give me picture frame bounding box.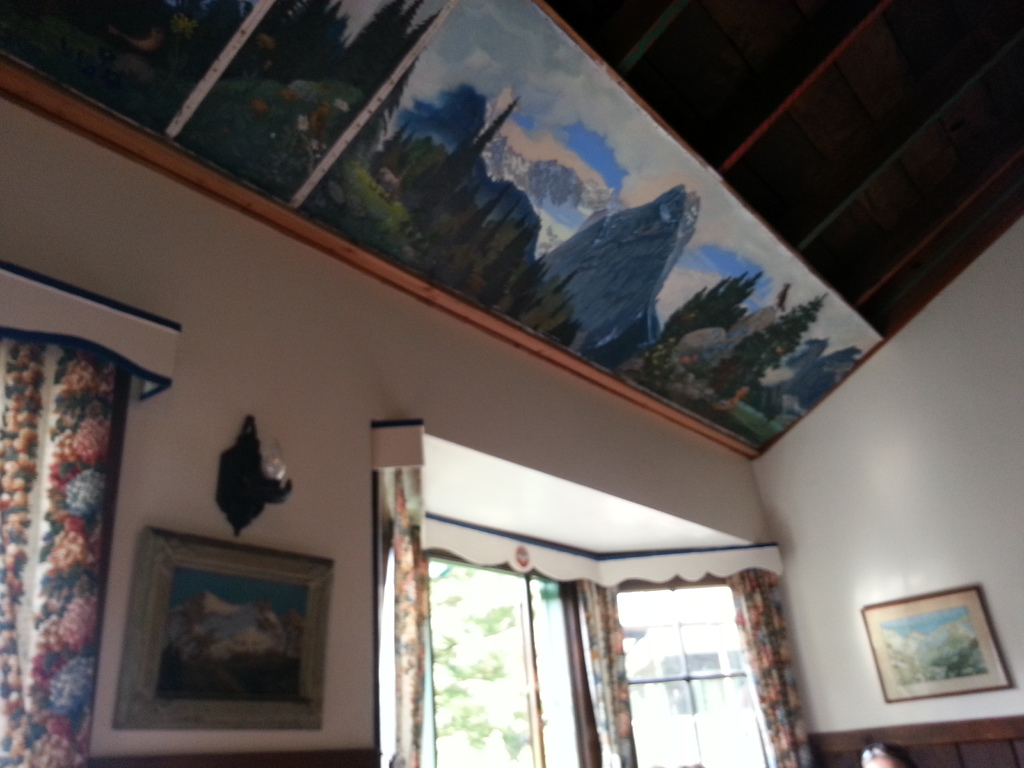
[x1=99, y1=520, x2=360, y2=733].
